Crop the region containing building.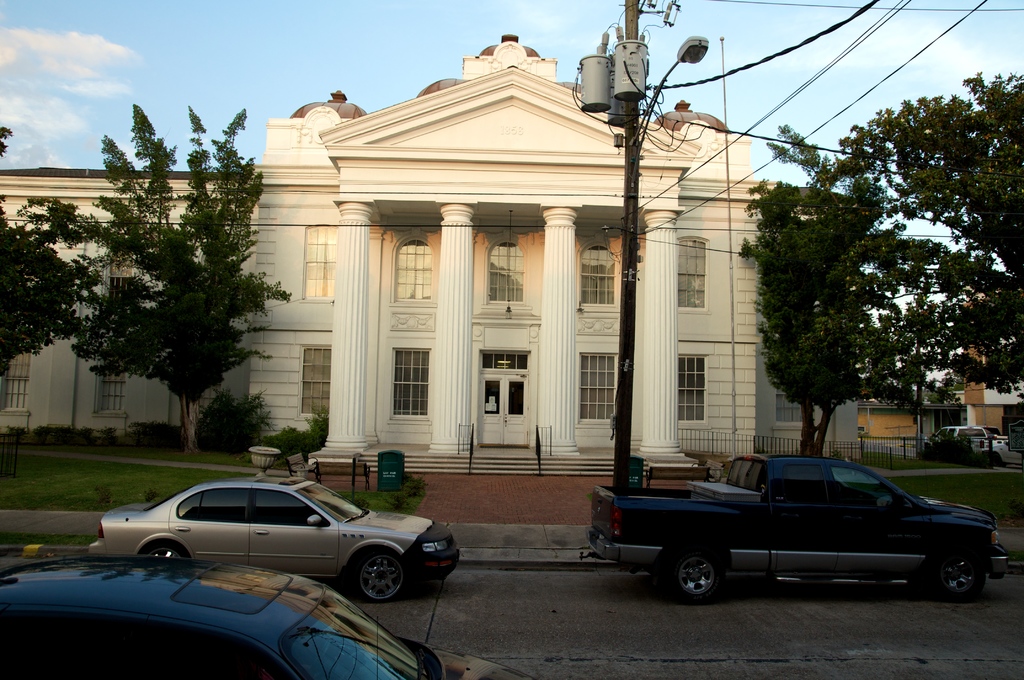
Crop region: [left=856, top=393, right=972, bottom=442].
